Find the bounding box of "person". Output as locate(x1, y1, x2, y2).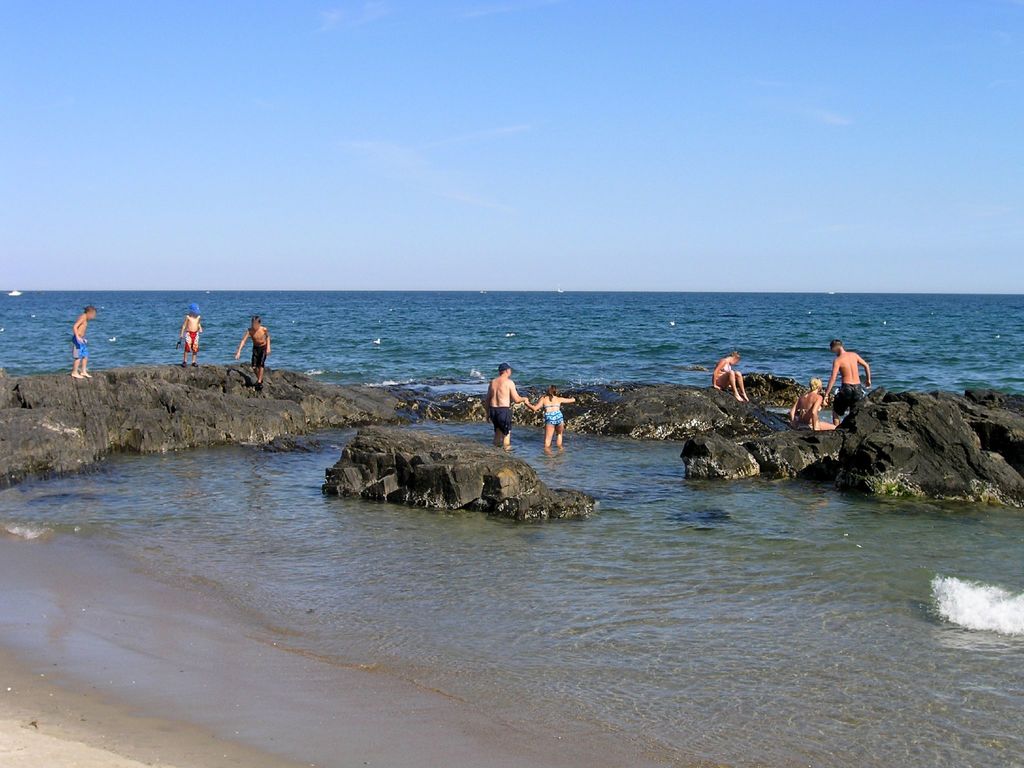
locate(70, 304, 93, 382).
